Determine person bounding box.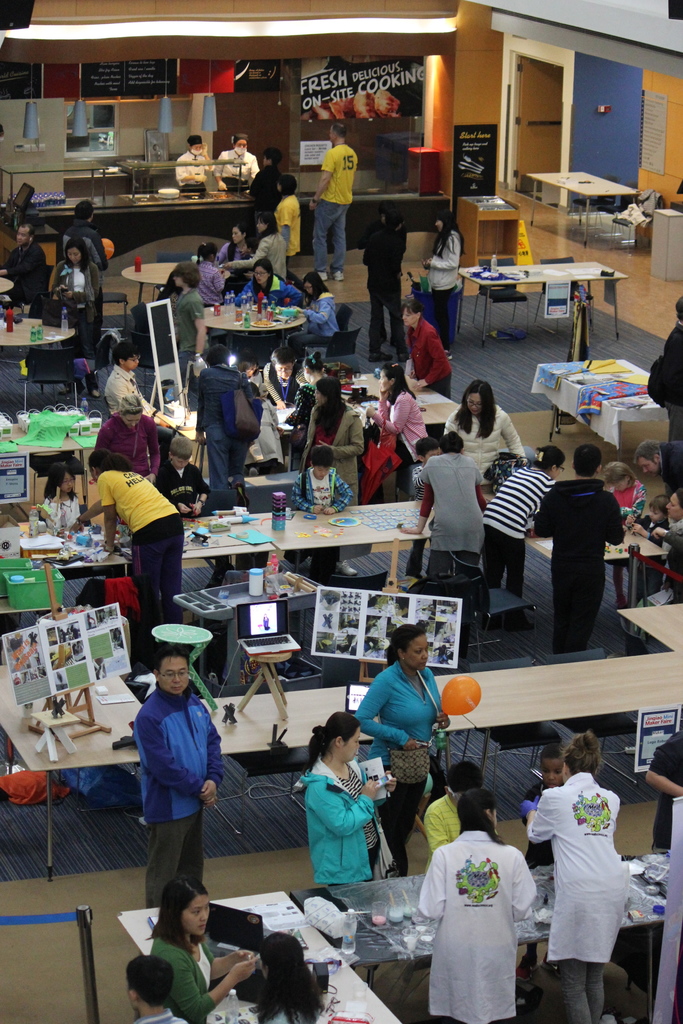
Determined: 48,236,103,367.
